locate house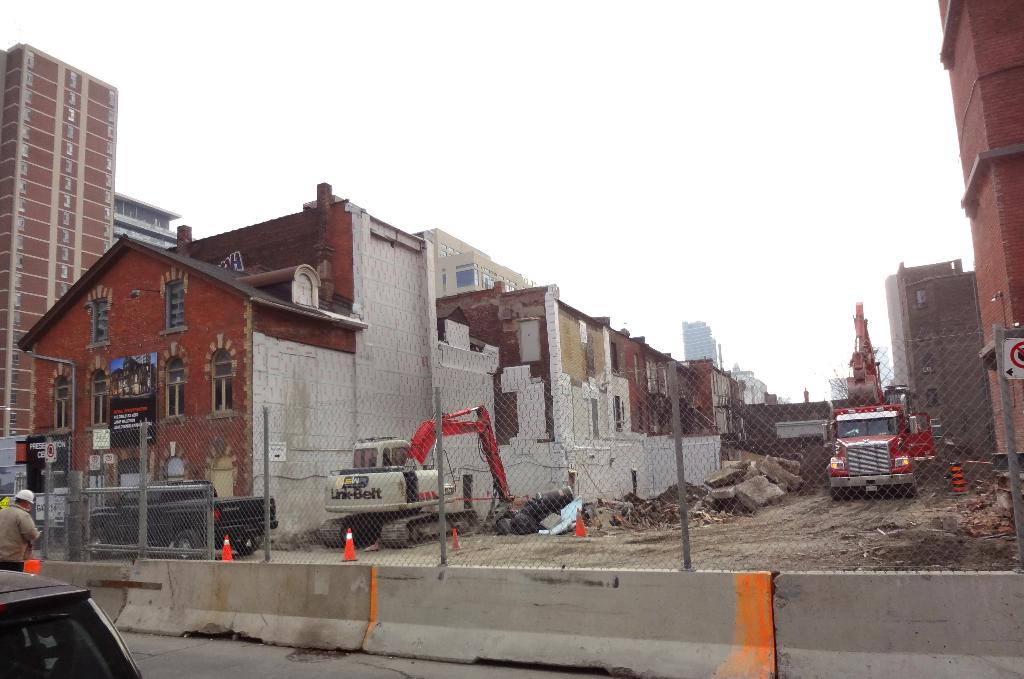
Rect(0, 39, 122, 505)
